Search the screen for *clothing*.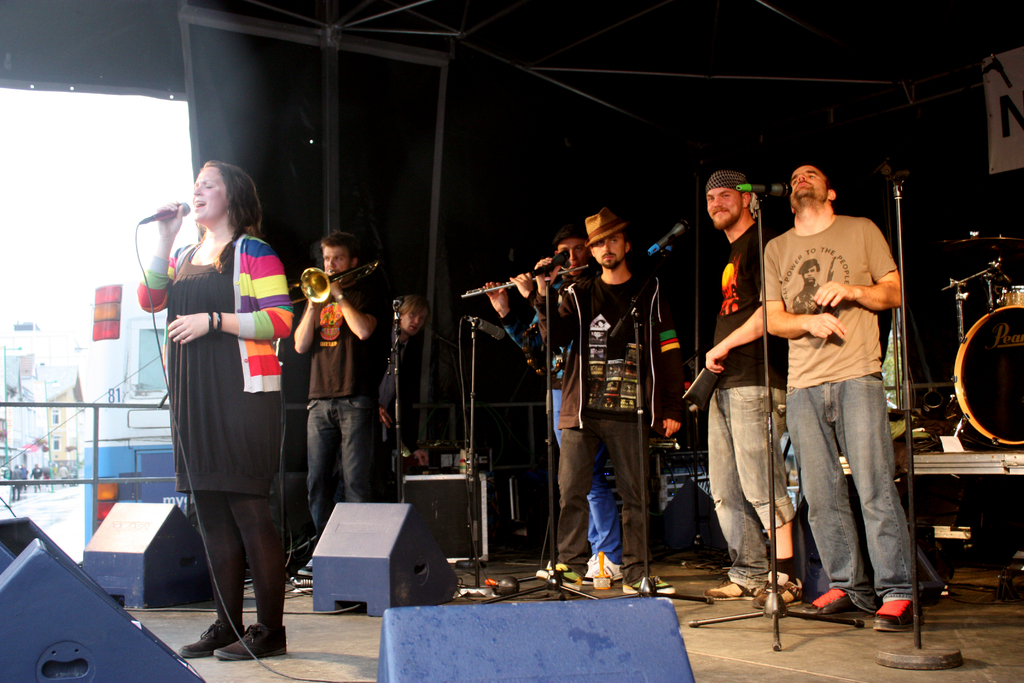
Found at bbox=[306, 279, 386, 539].
